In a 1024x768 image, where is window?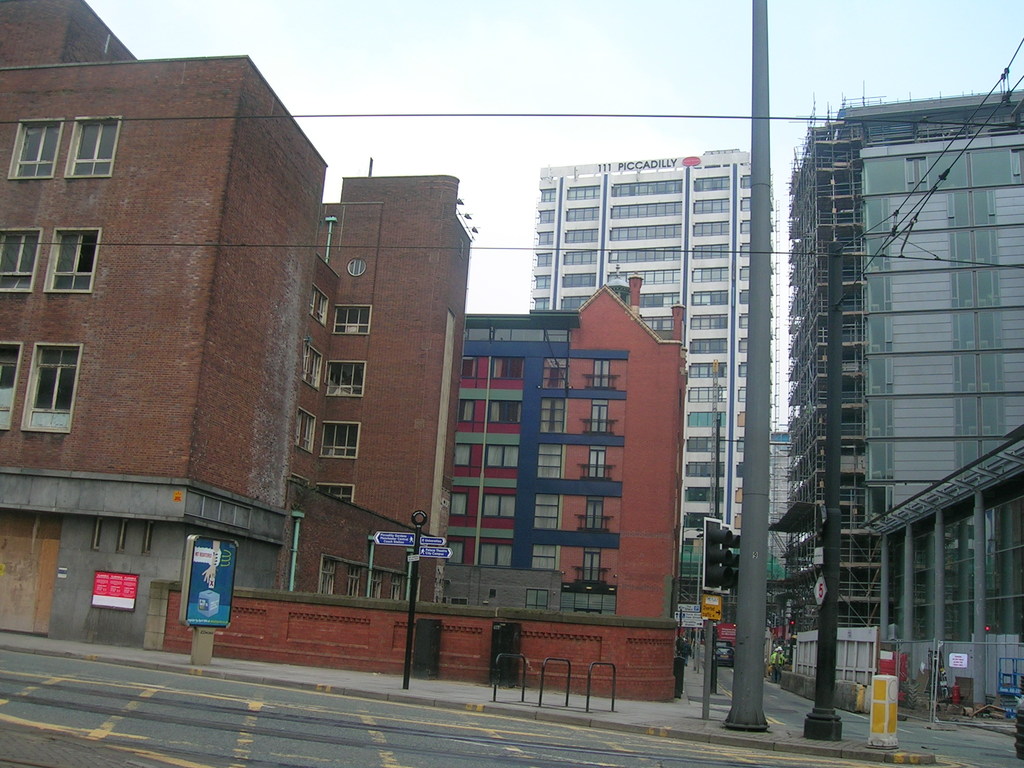
{"x1": 544, "y1": 401, "x2": 565, "y2": 432}.
